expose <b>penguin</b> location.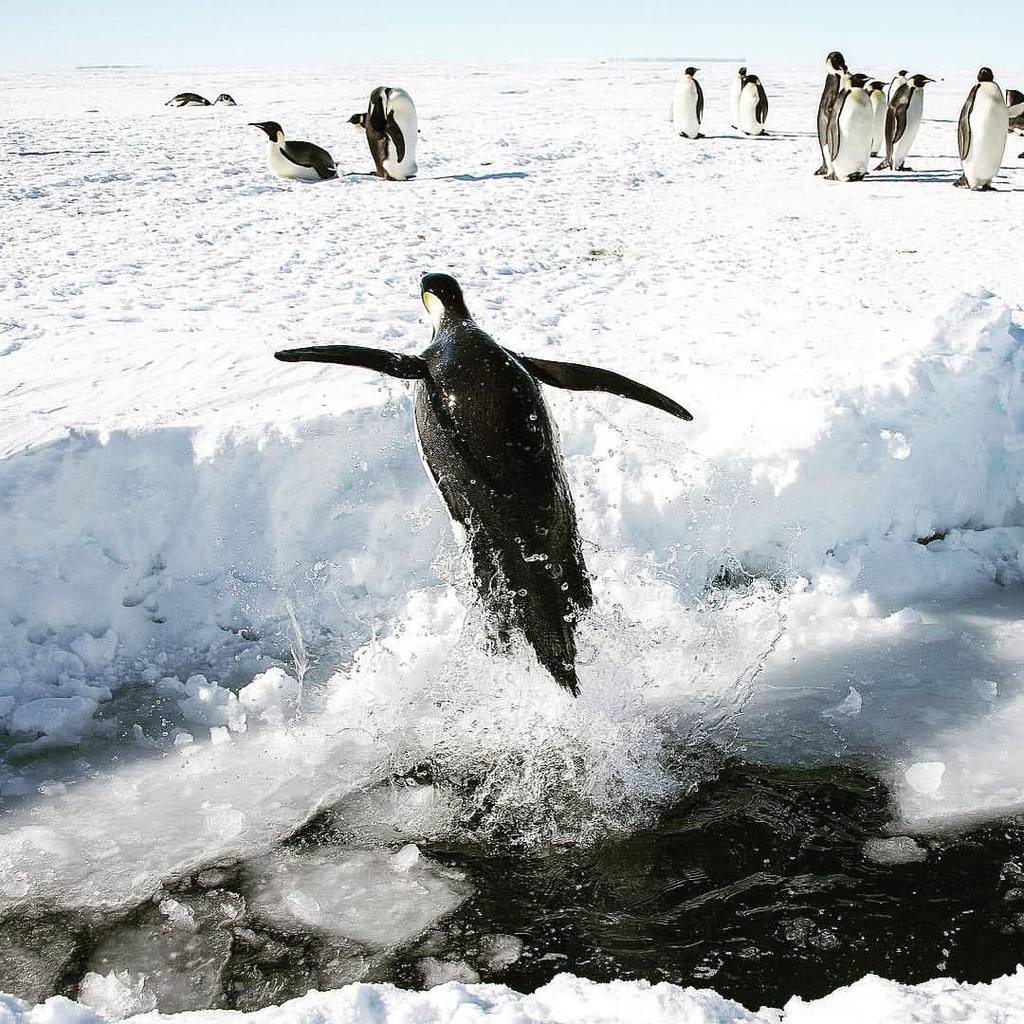
Exposed at l=887, t=77, r=939, b=174.
